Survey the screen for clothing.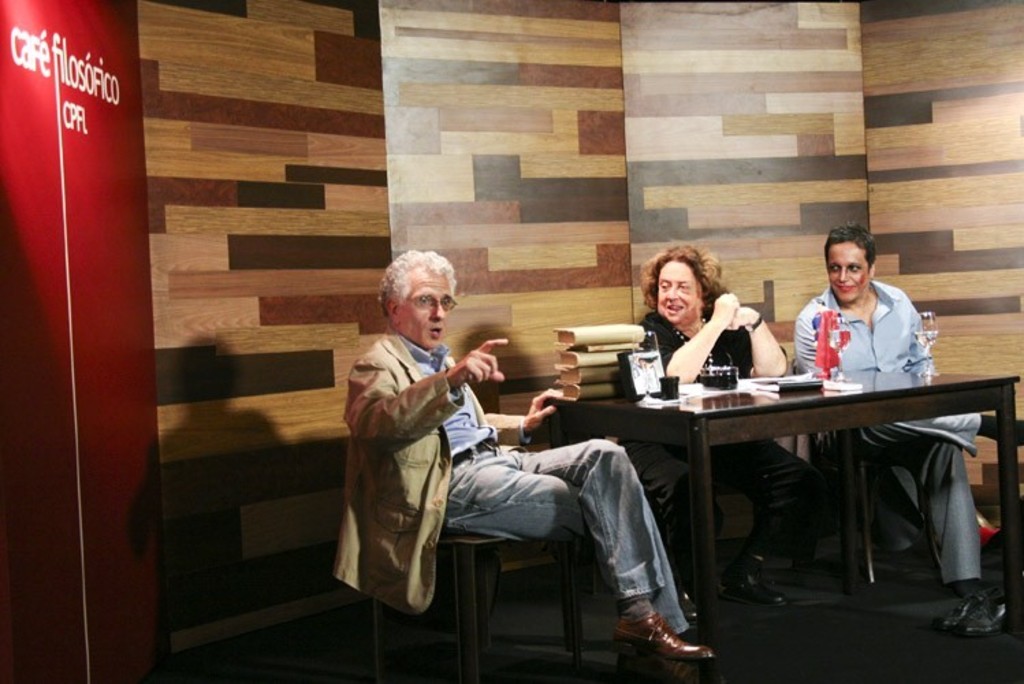
Survey found: [left=789, top=282, right=983, bottom=579].
